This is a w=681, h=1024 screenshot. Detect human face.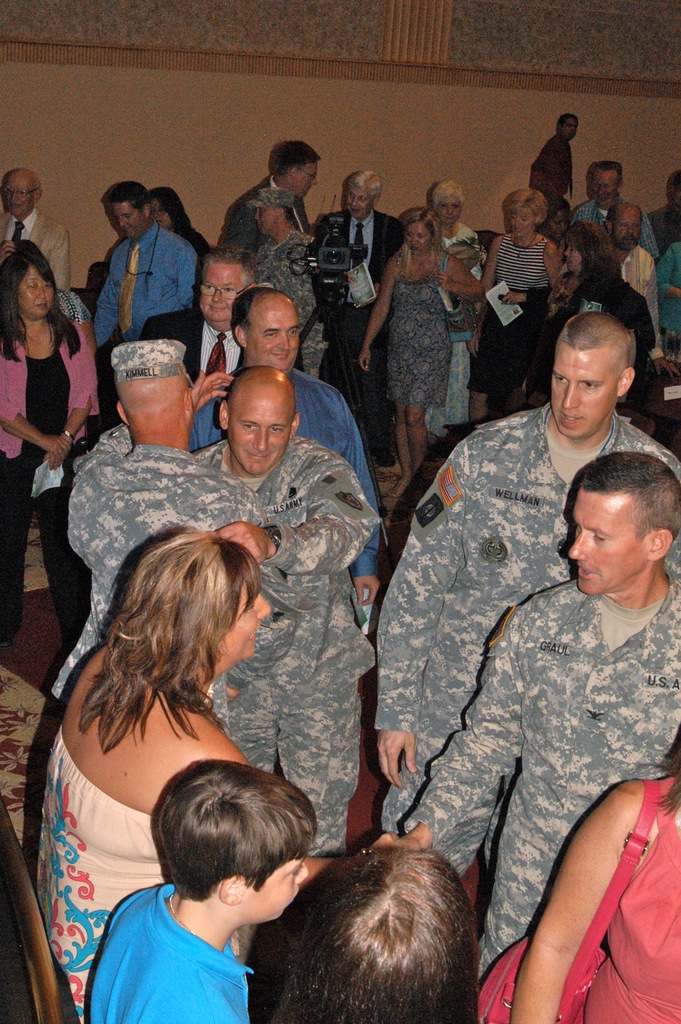
[548, 205, 571, 237].
